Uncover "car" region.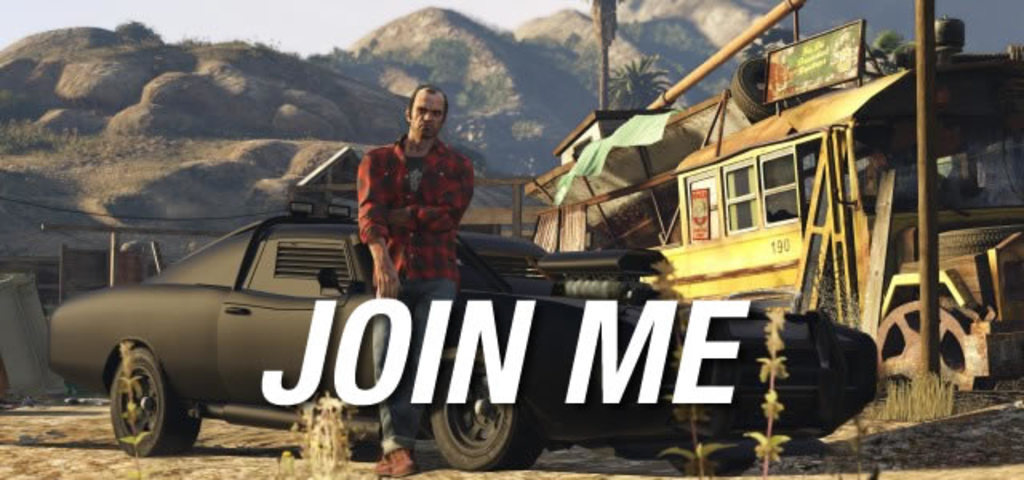
Uncovered: <box>48,179,877,472</box>.
